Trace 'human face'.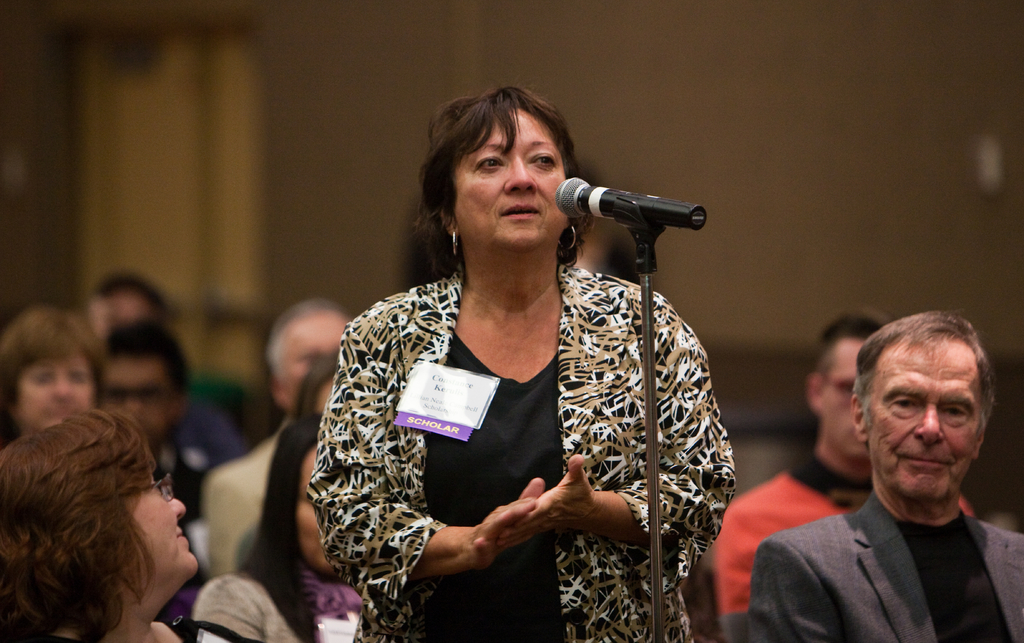
Traced to <region>17, 350, 92, 437</region>.
